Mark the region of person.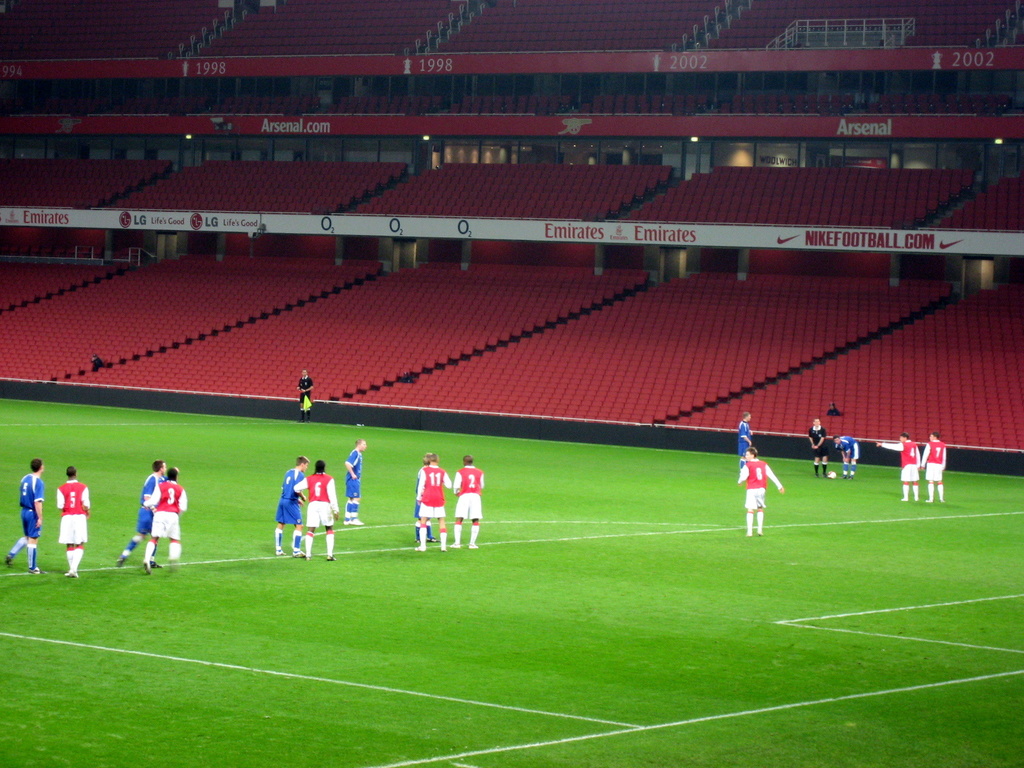
Region: x1=115 y1=461 x2=168 y2=568.
